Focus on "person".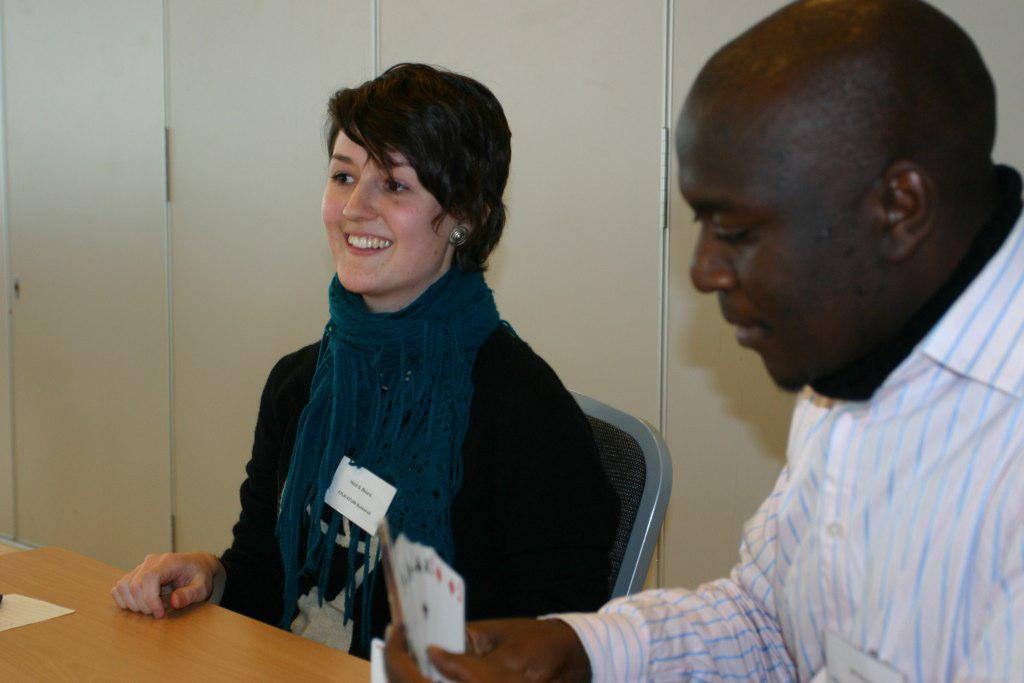
Focused at bbox(104, 61, 624, 682).
